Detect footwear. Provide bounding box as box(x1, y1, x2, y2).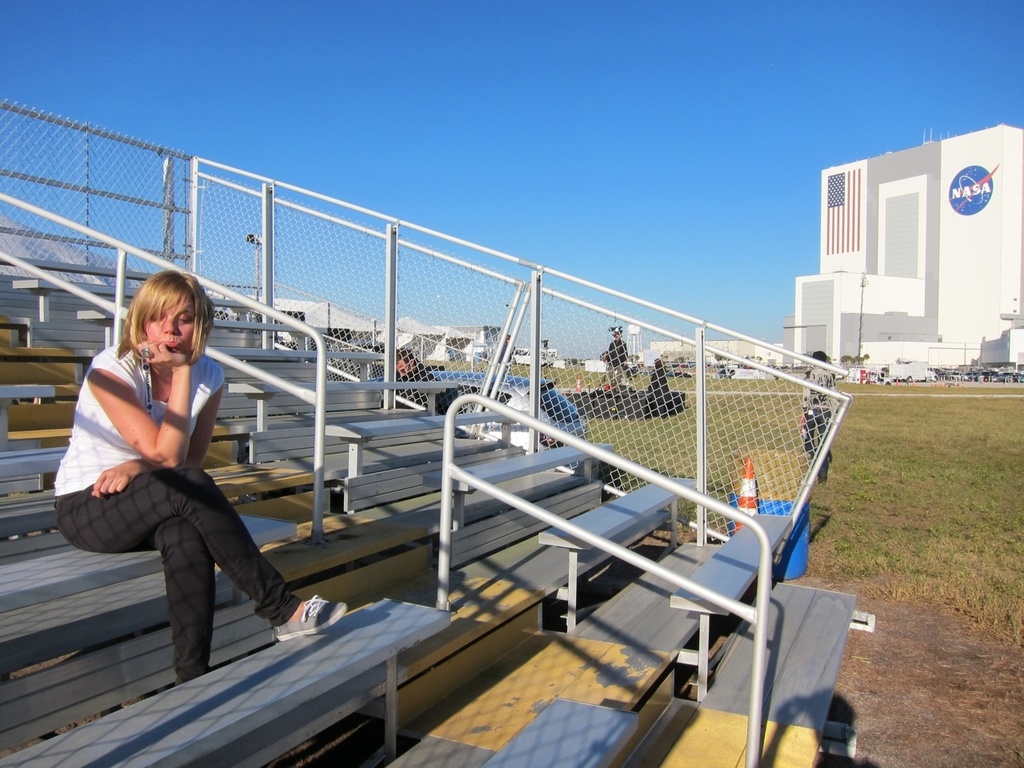
box(270, 590, 349, 642).
